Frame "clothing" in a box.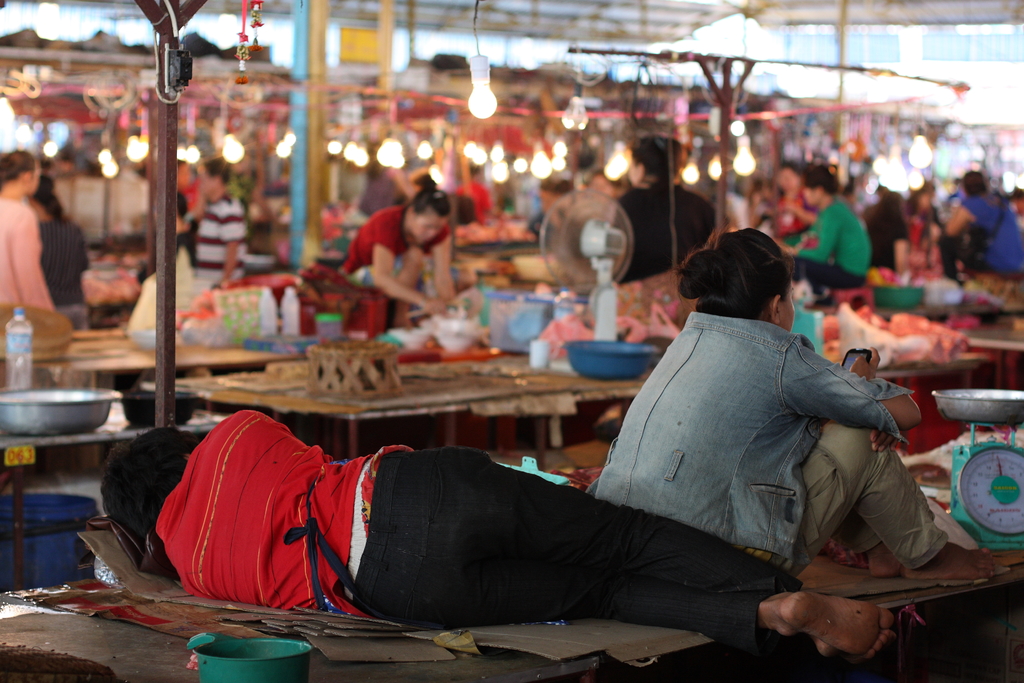
158/399/776/645.
